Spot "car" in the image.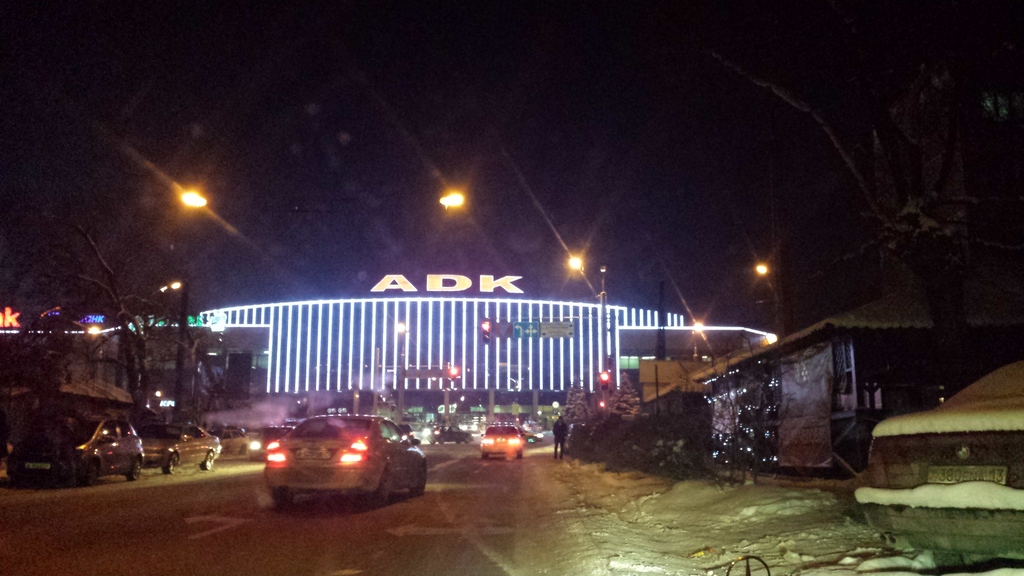
"car" found at select_region(424, 424, 473, 445).
